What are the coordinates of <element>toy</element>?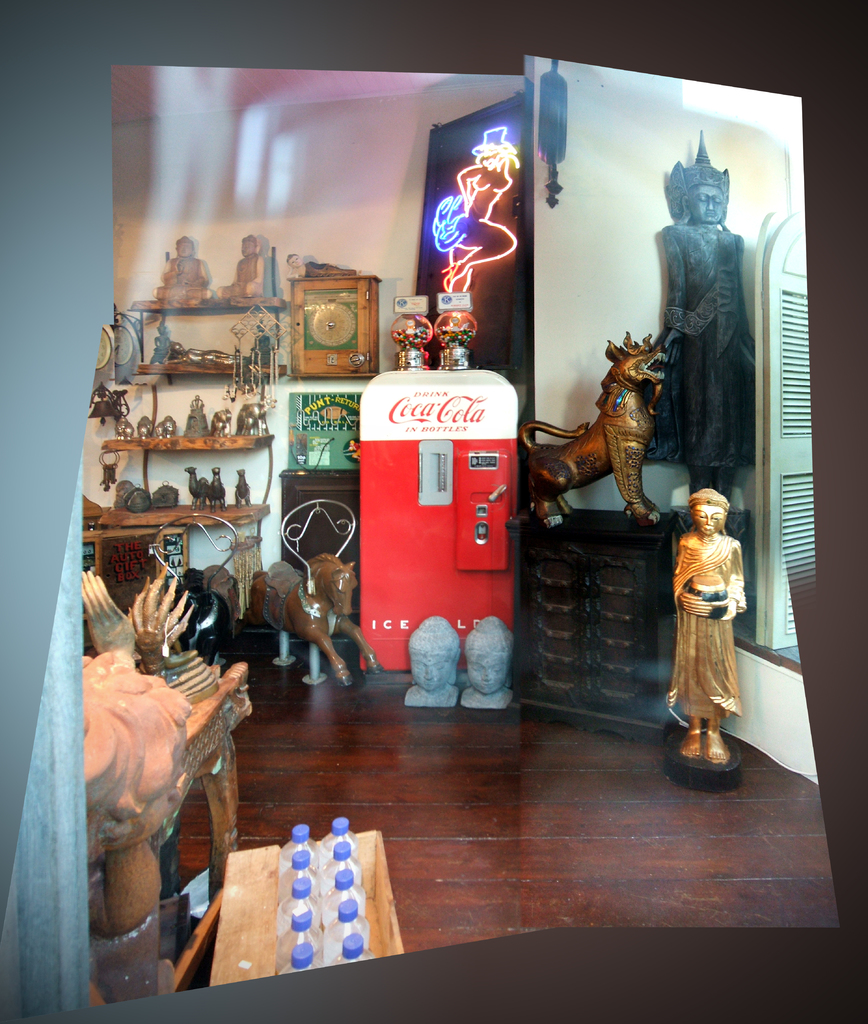
[x1=236, y1=554, x2=375, y2=679].
